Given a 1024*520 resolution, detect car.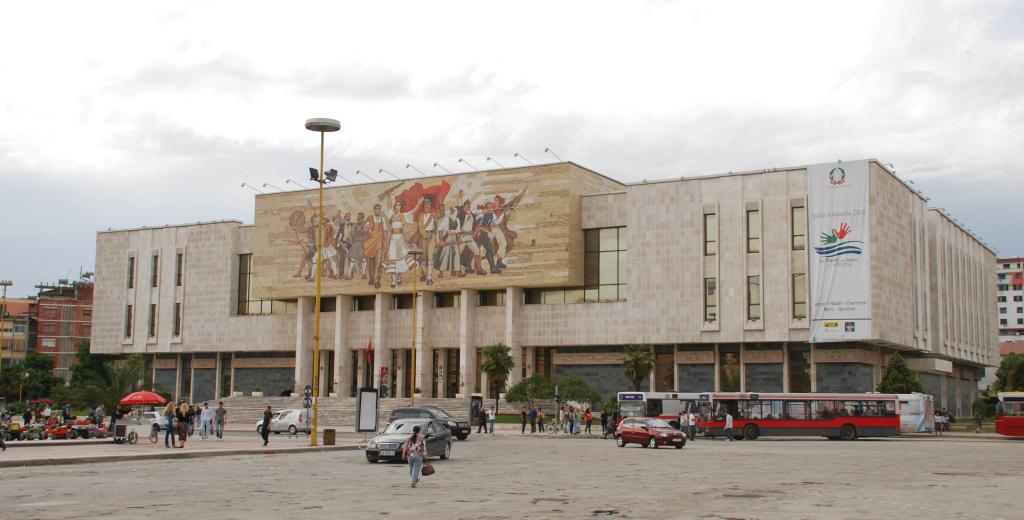
(x1=257, y1=408, x2=314, y2=435).
